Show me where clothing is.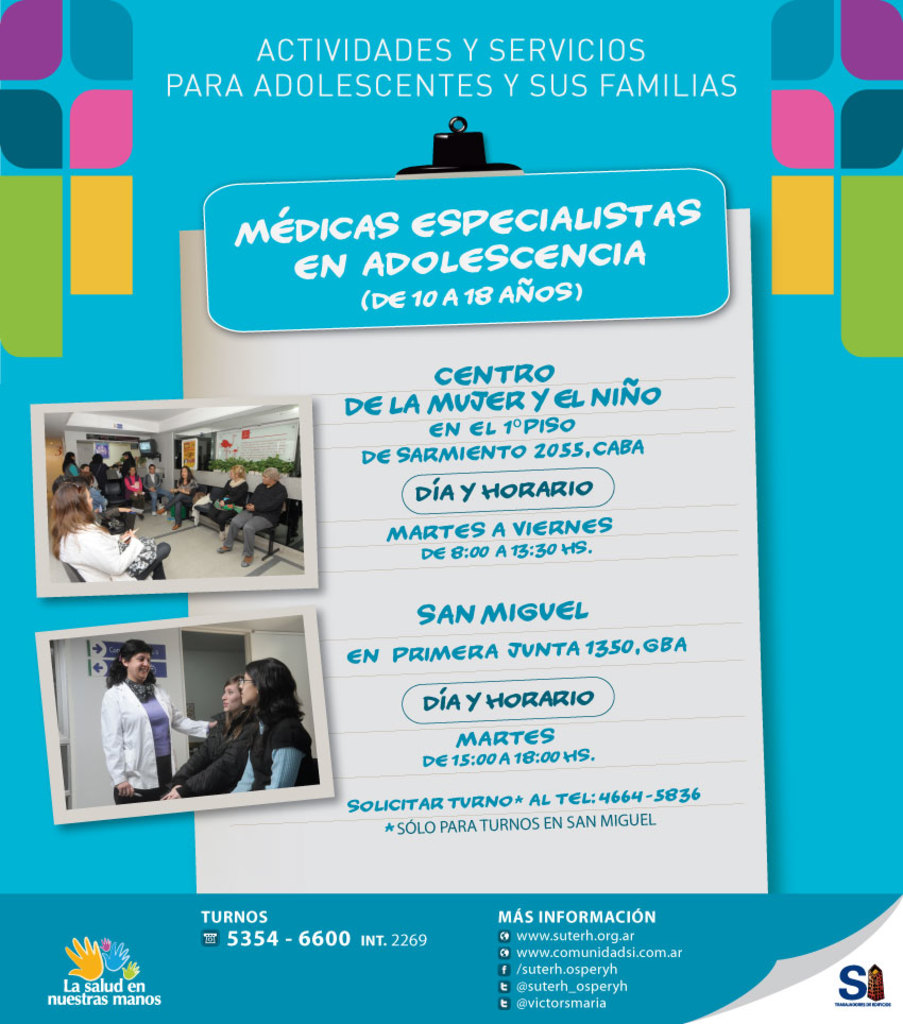
clothing is at l=73, t=473, r=109, b=514.
